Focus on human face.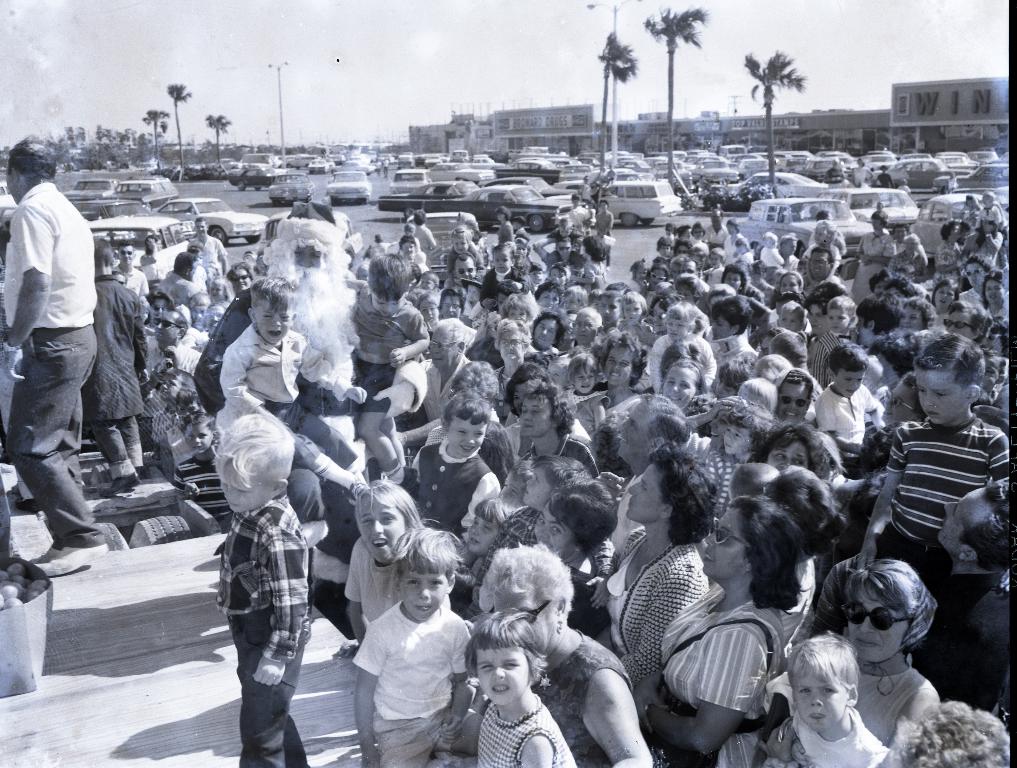
Focused at bbox(188, 428, 215, 452).
